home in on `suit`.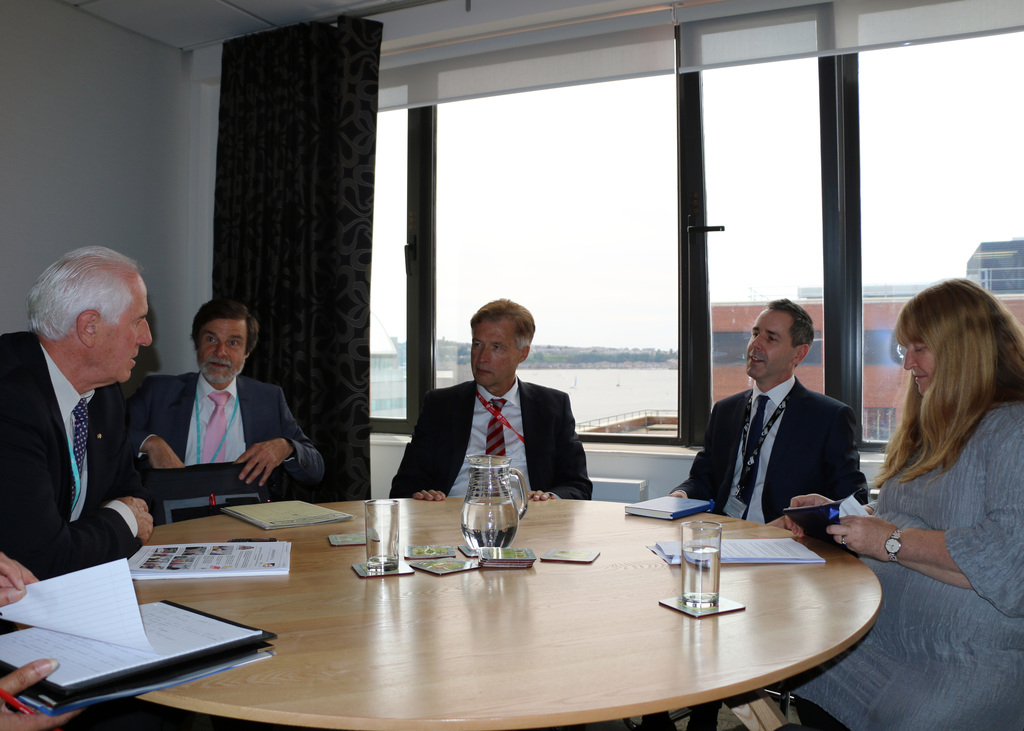
Homed in at crop(125, 362, 332, 512).
